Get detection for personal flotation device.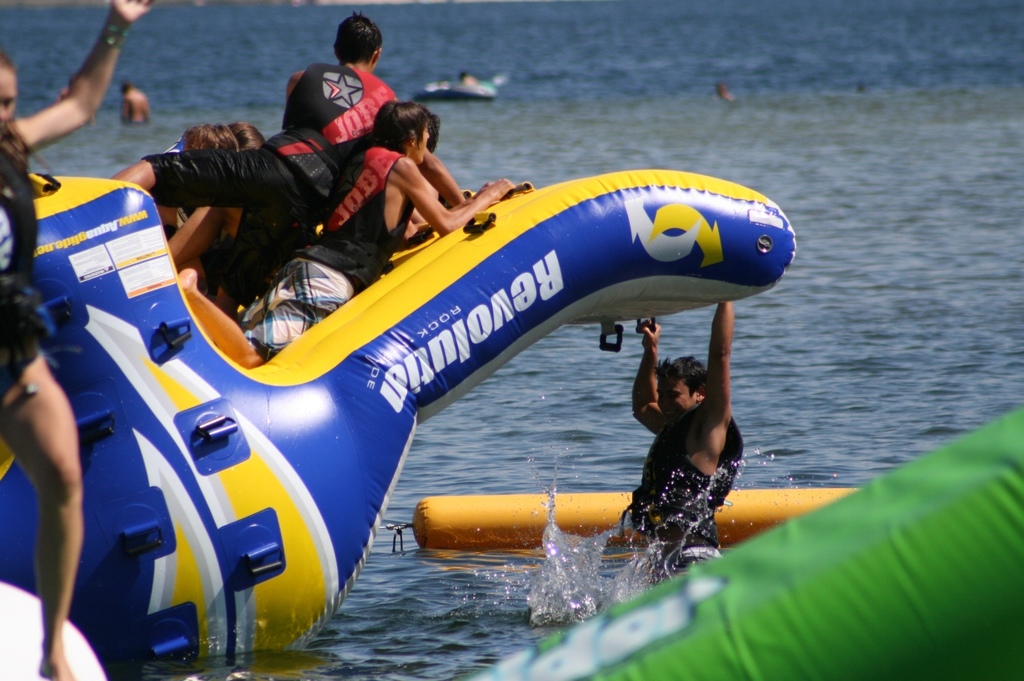
Detection: l=284, t=58, r=399, b=157.
